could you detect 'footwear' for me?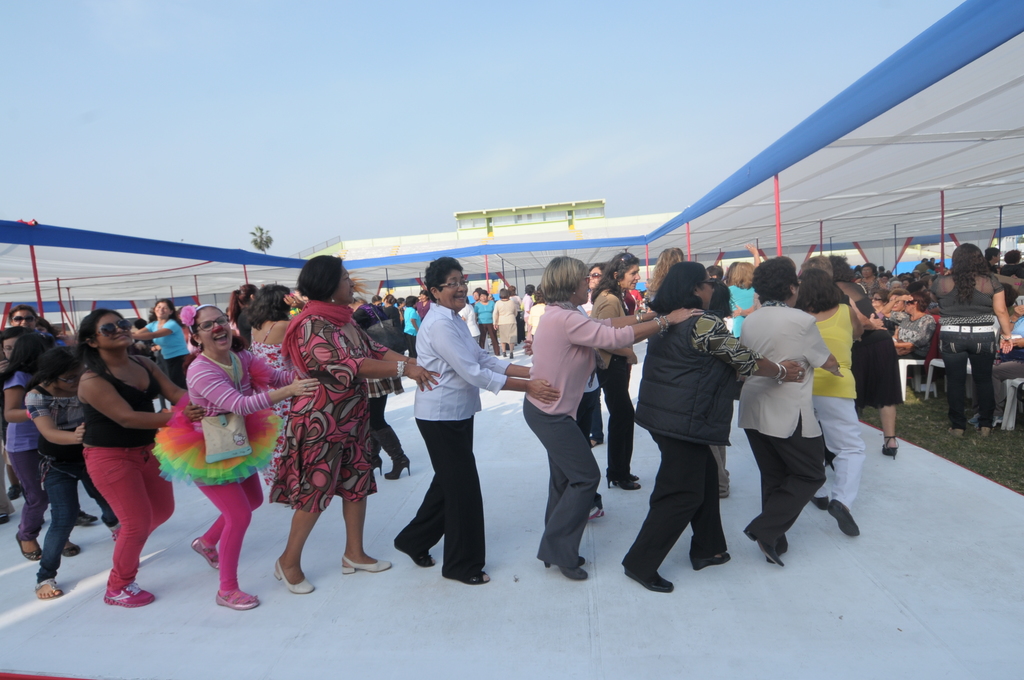
Detection result: box(189, 535, 220, 567).
